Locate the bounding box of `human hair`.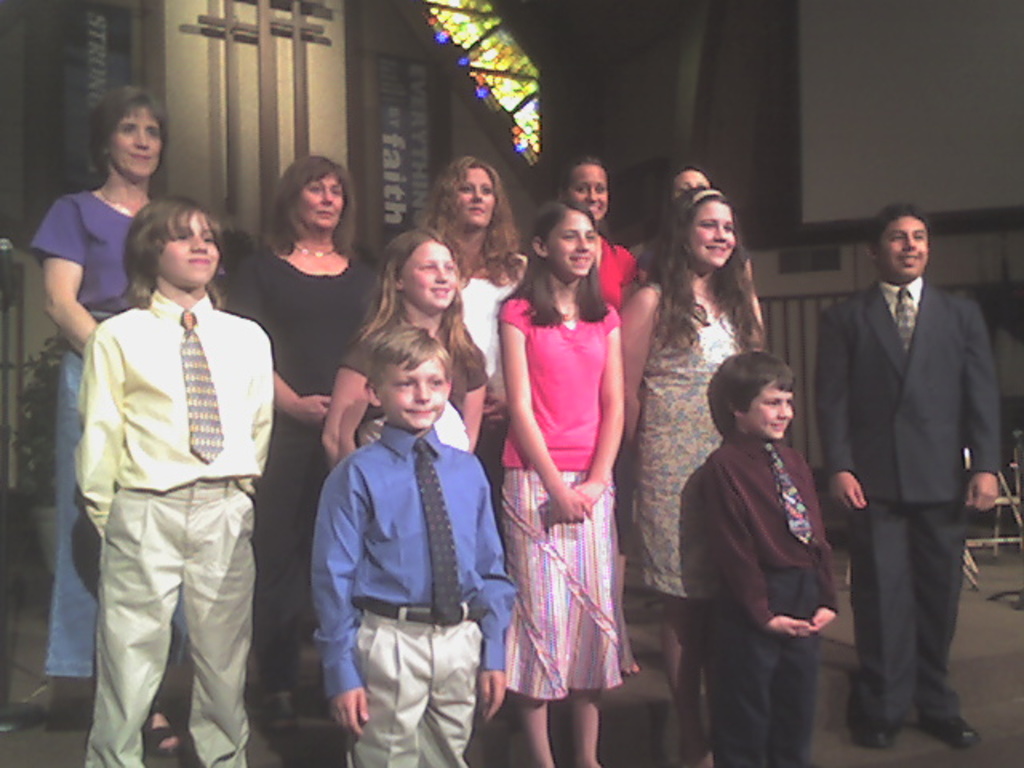
Bounding box: [349, 227, 488, 387].
